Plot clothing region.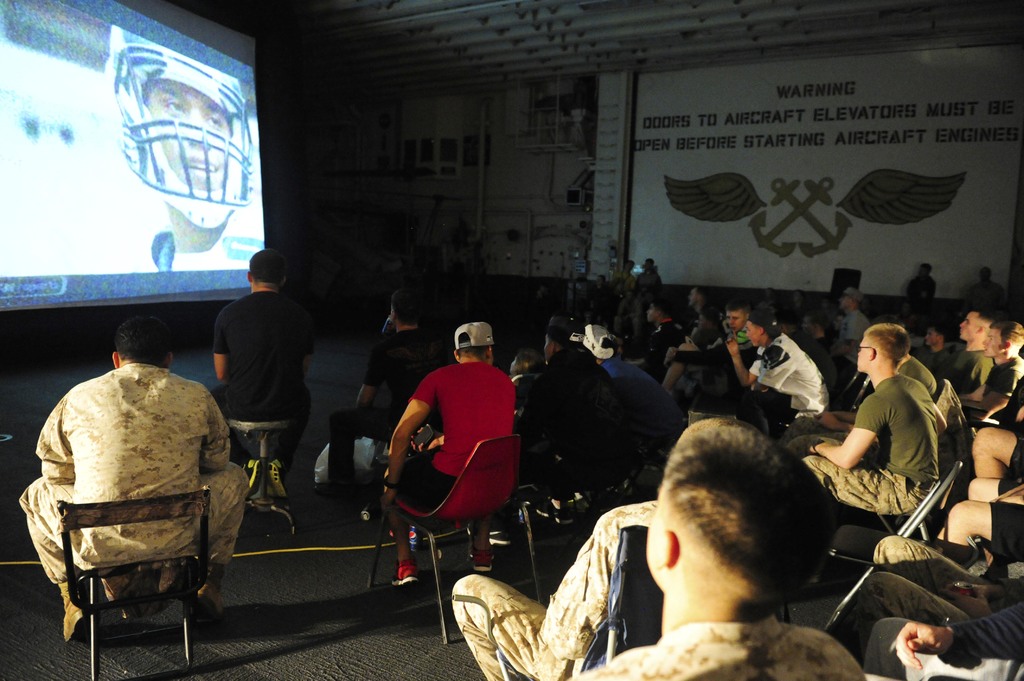
Plotted at (966, 354, 1023, 413).
